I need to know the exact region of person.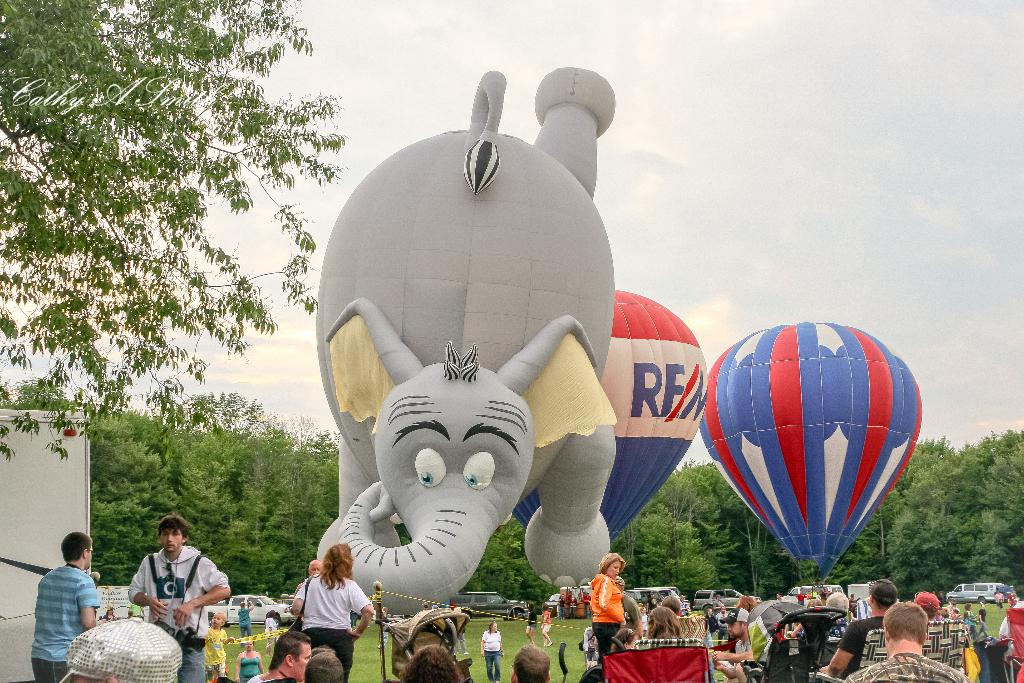
Region: select_region(128, 518, 230, 682).
